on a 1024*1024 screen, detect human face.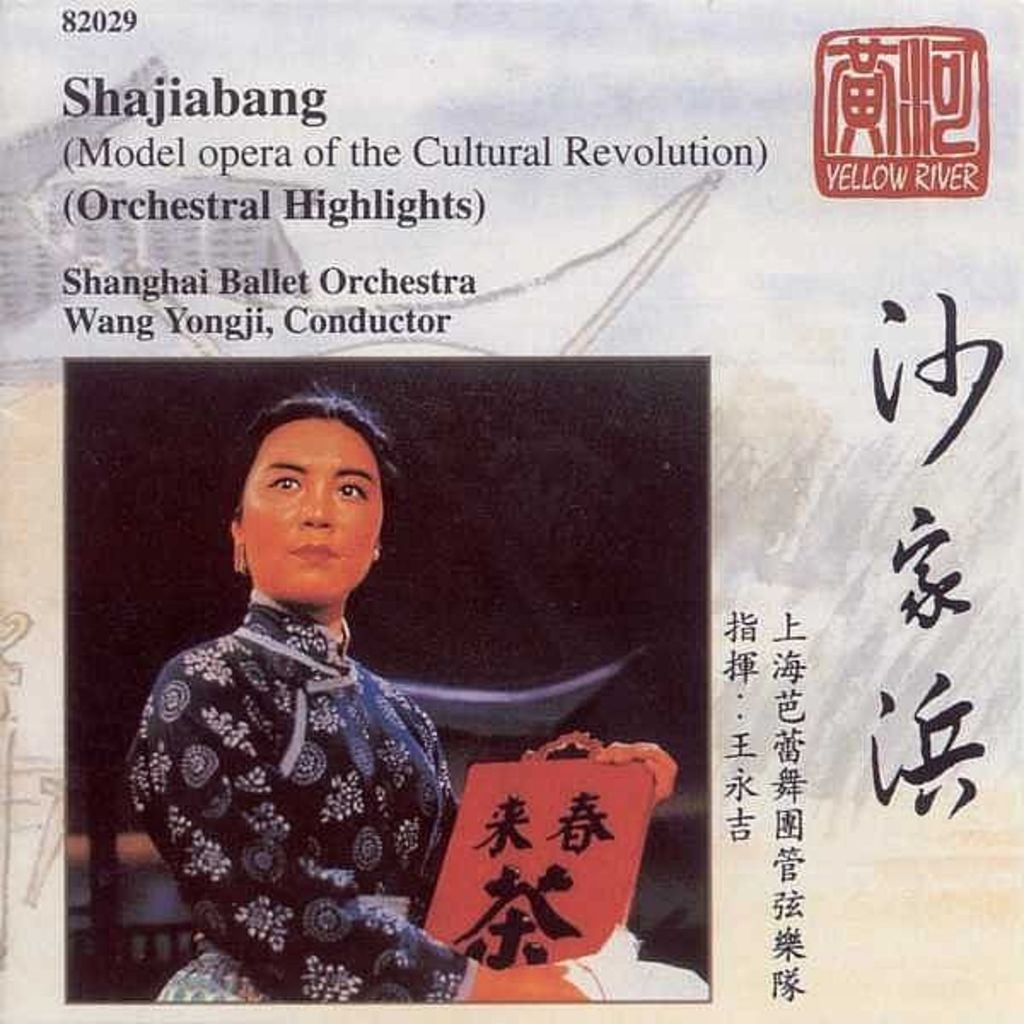
box(249, 410, 381, 609).
